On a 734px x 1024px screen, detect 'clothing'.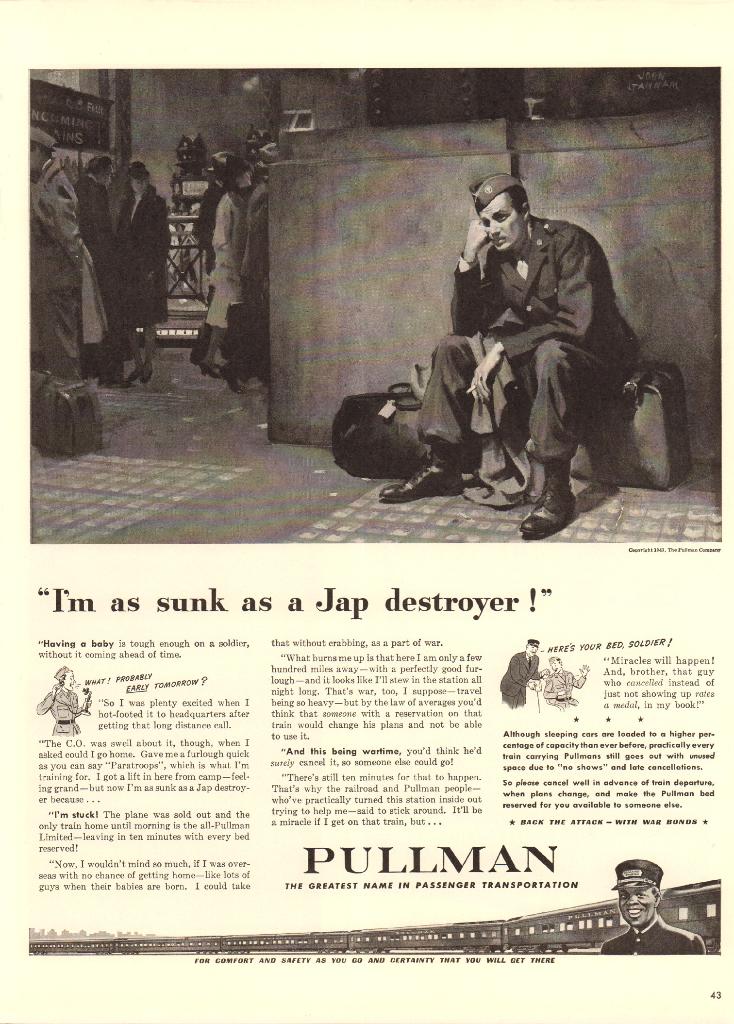
bbox(545, 676, 589, 703).
